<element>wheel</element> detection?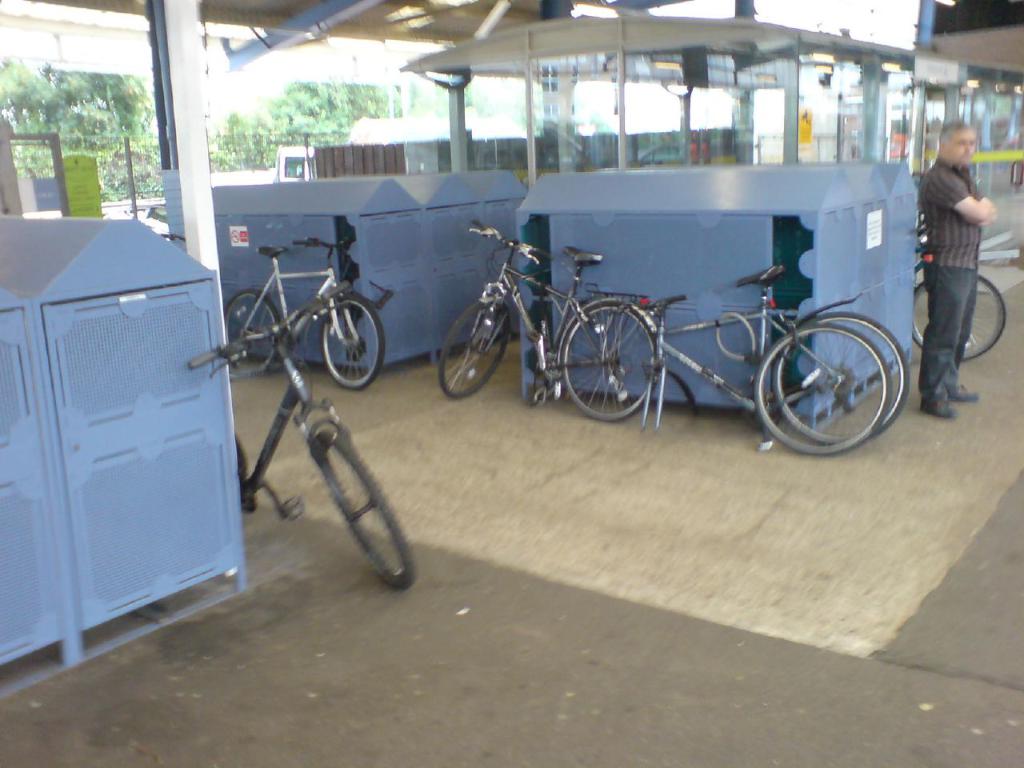
bbox(751, 321, 890, 457)
